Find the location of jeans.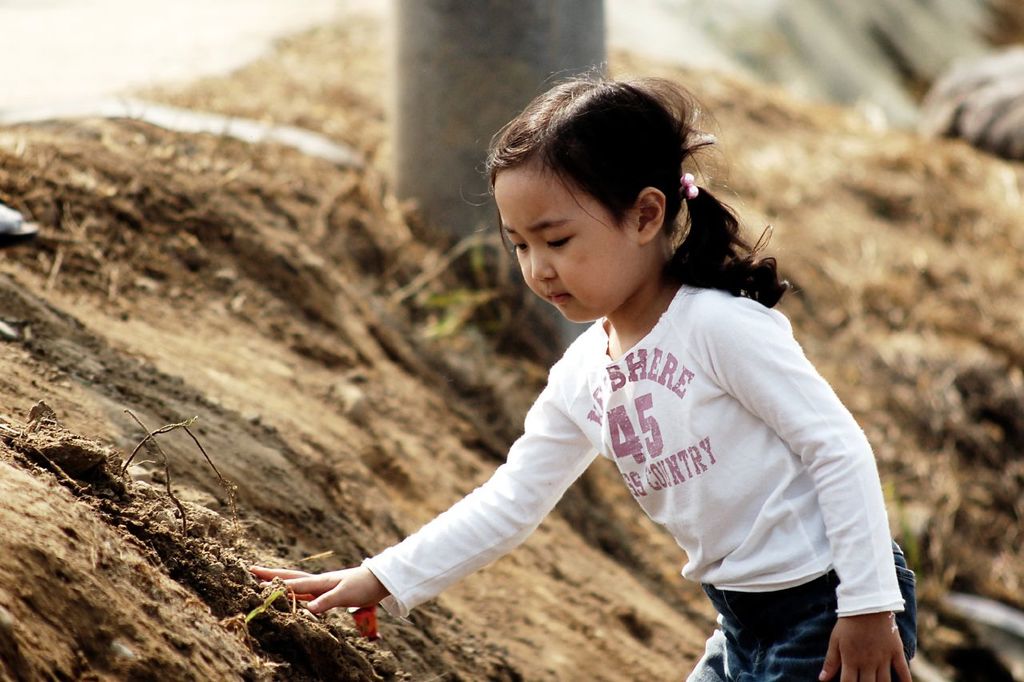
Location: rect(682, 536, 914, 681).
